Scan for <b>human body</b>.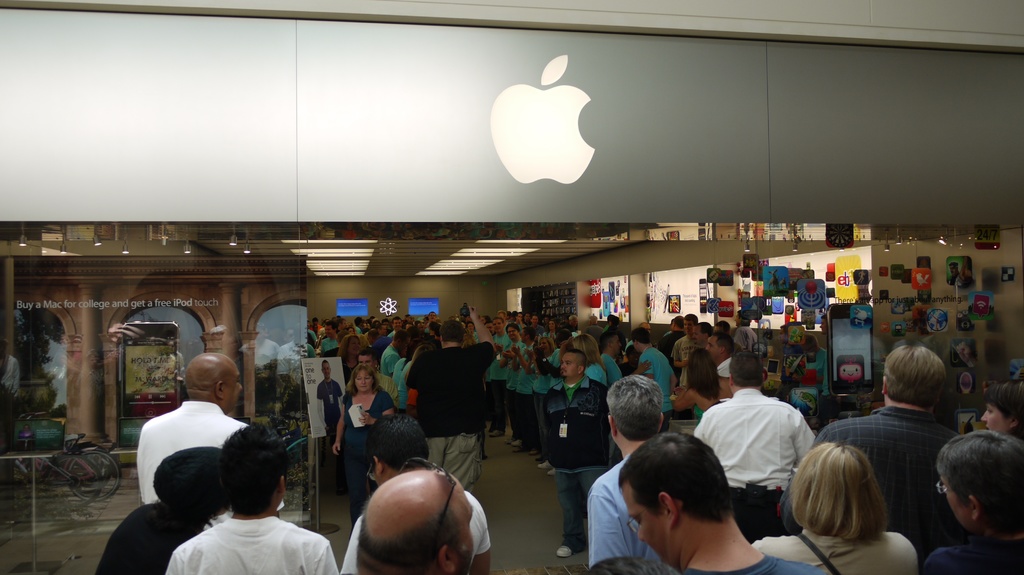
Scan result: box(973, 384, 1022, 449).
